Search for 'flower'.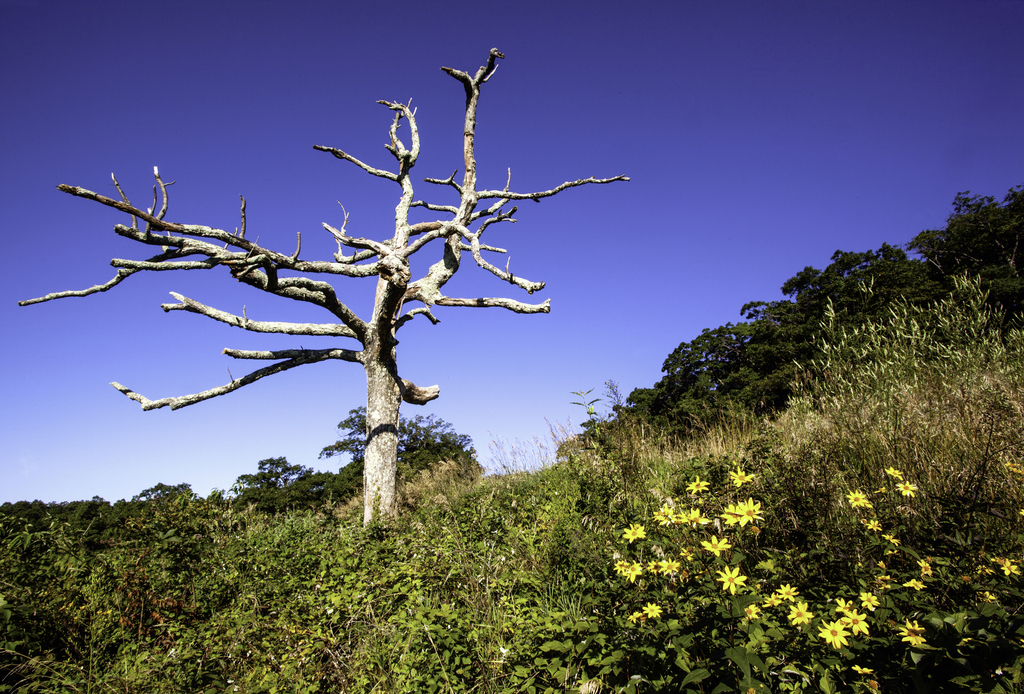
Found at (x1=628, y1=563, x2=637, y2=579).
